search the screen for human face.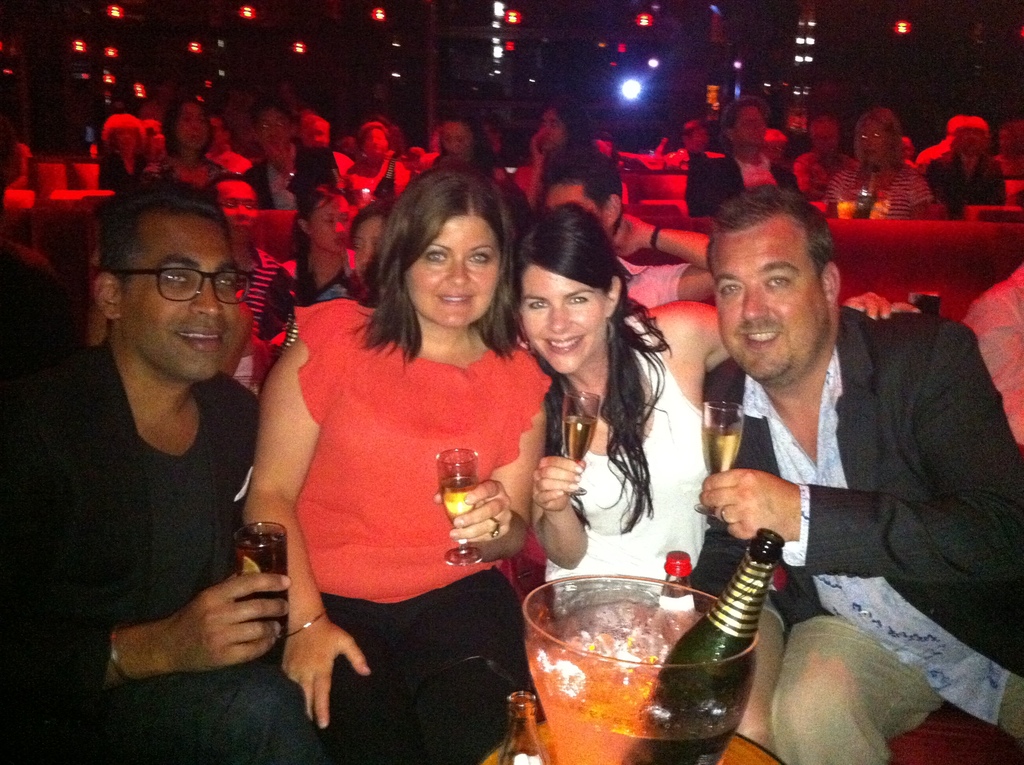
Found at {"x1": 214, "y1": 181, "x2": 260, "y2": 239}.
